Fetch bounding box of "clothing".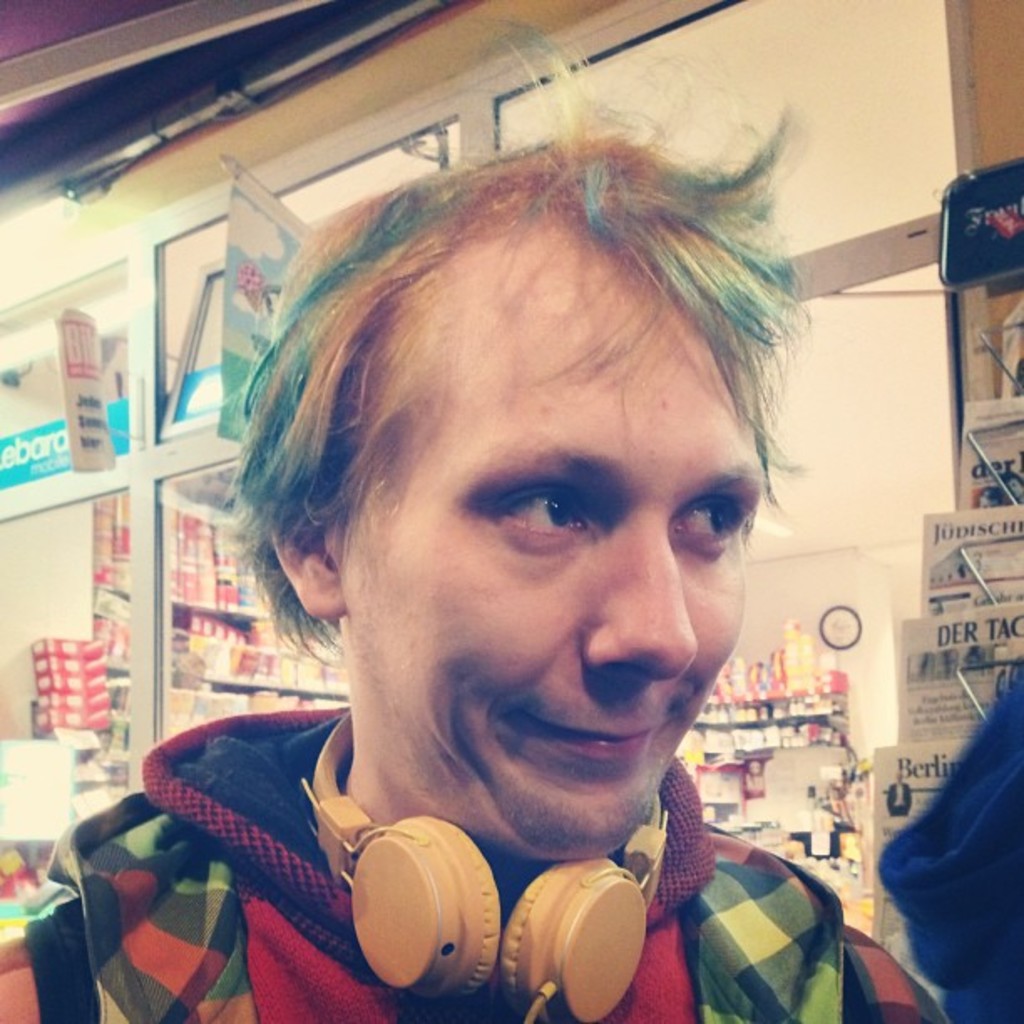
Bbox: [left=0, top=716, right=957, bottom=1022].
